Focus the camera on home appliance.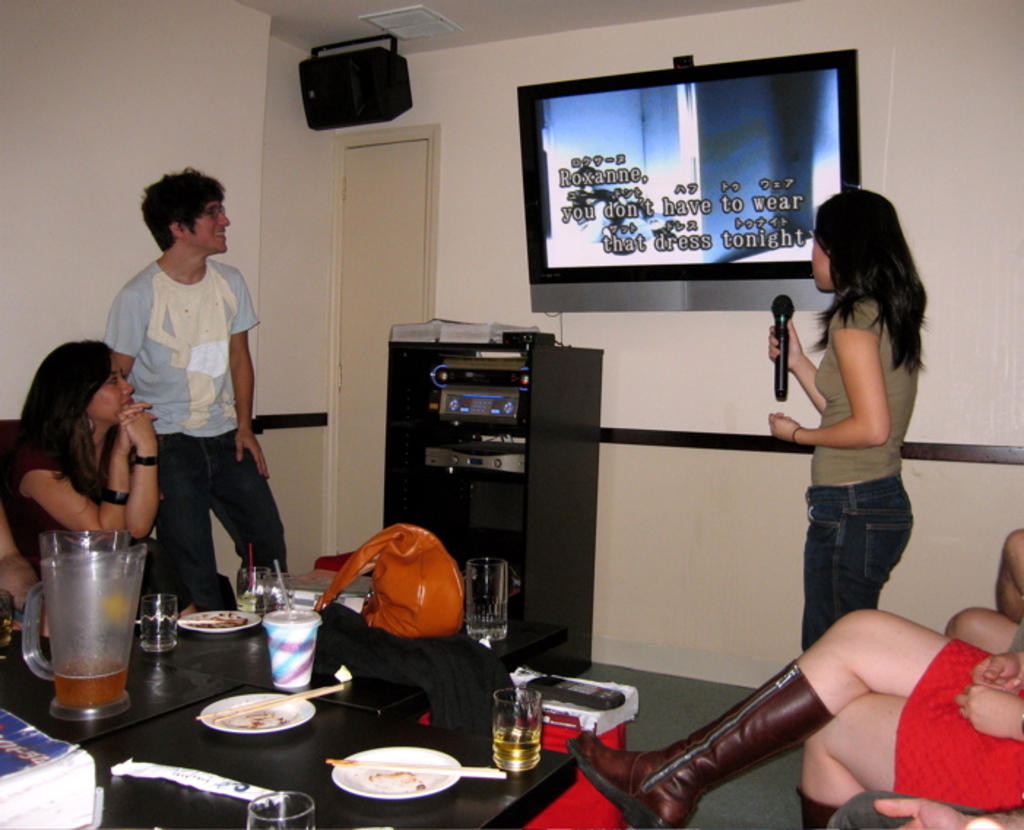
Focus region: 438,384,527,424.
